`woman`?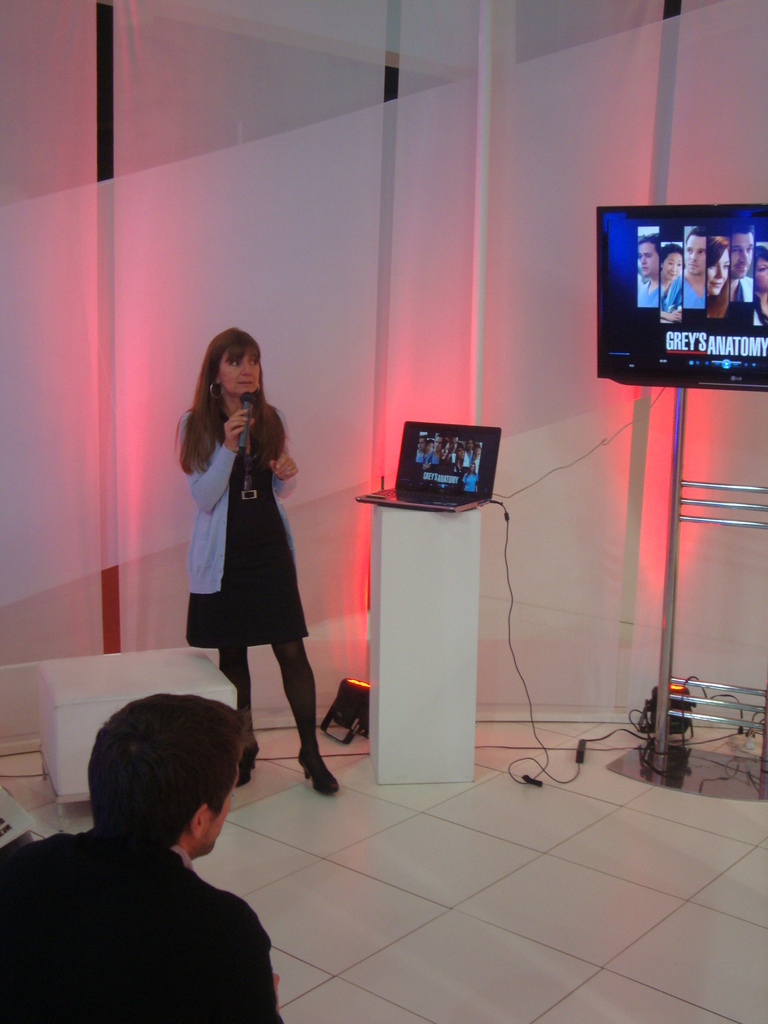
658,244,680,319
